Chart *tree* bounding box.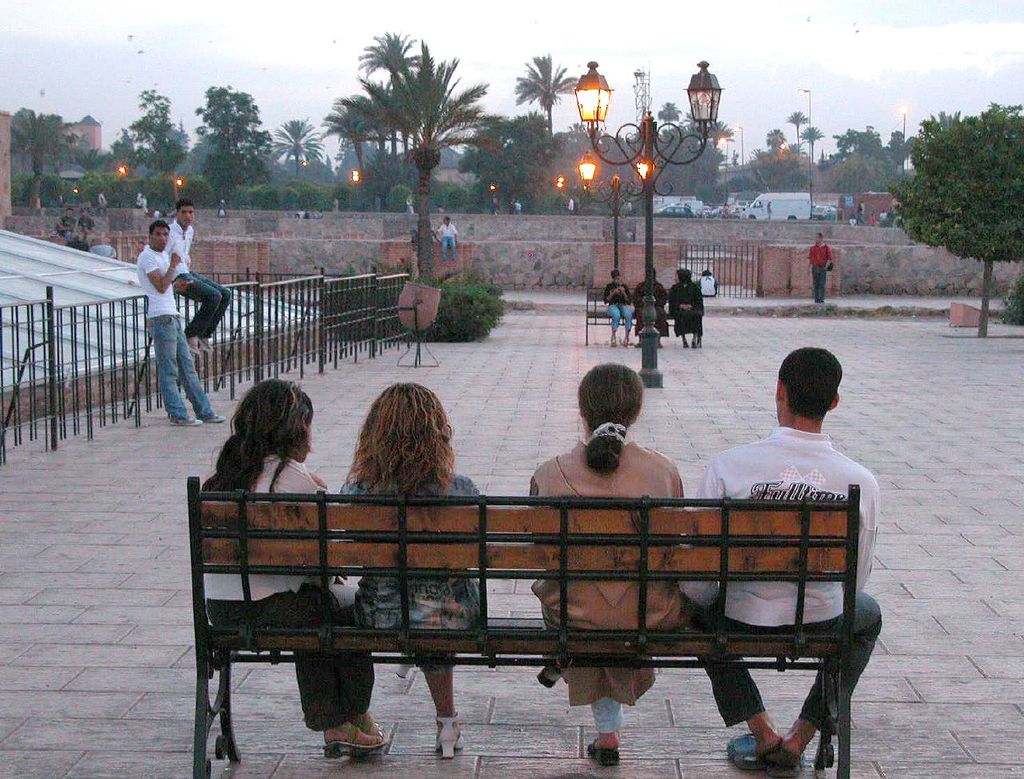
Charted: (510, 51, 583, 143).
